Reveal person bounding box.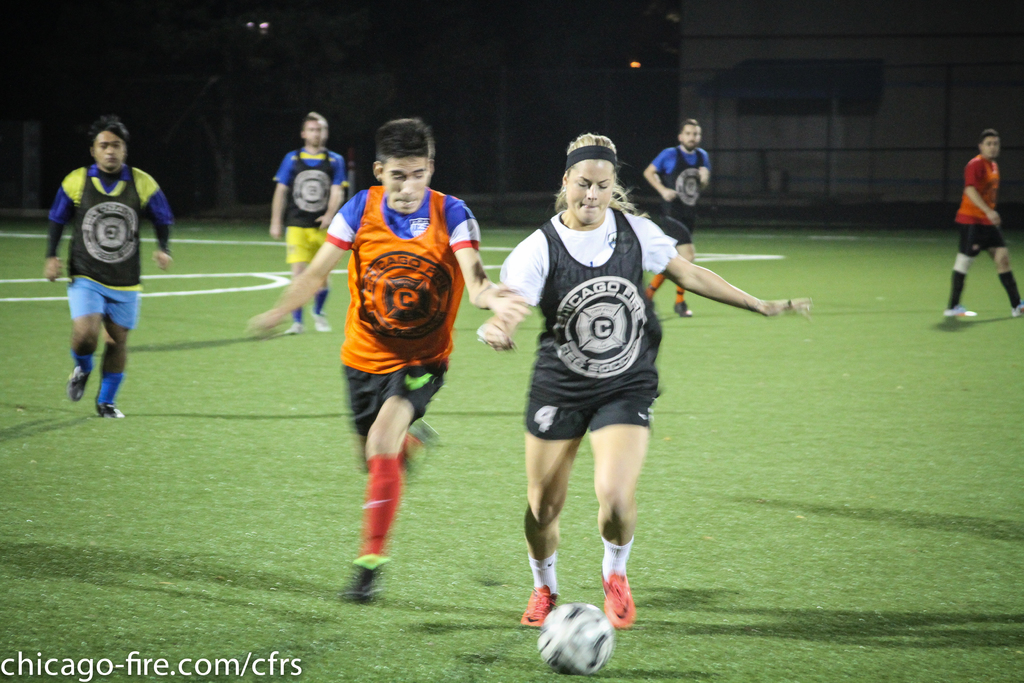
Revealed: crop(249, 110, 526, 613).
